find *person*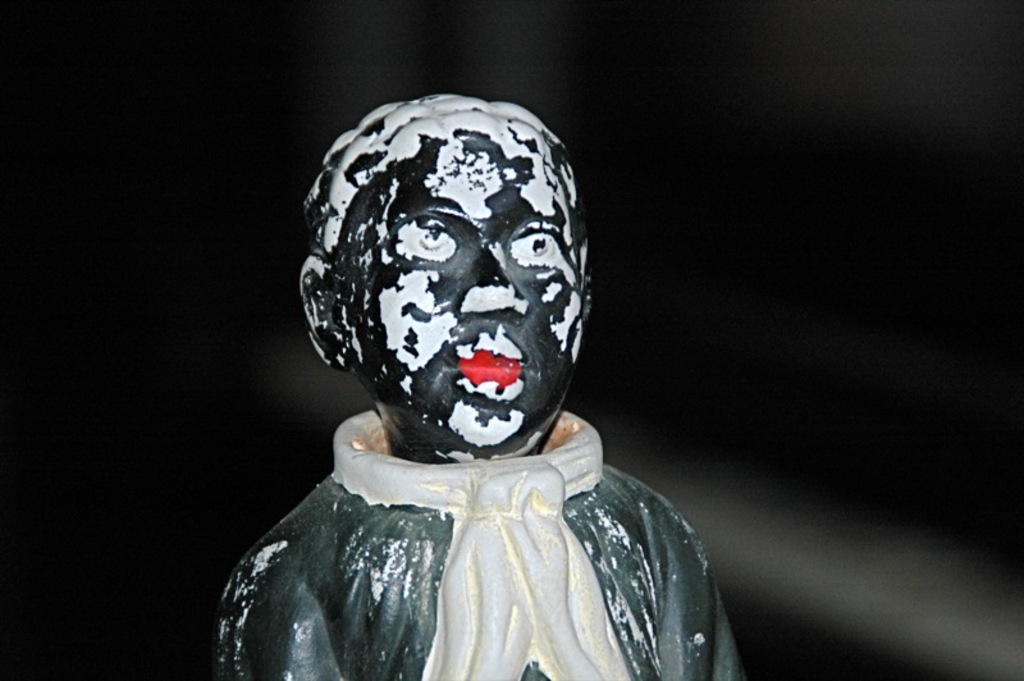
(left=164, top=70, right=762, bottom=658)
